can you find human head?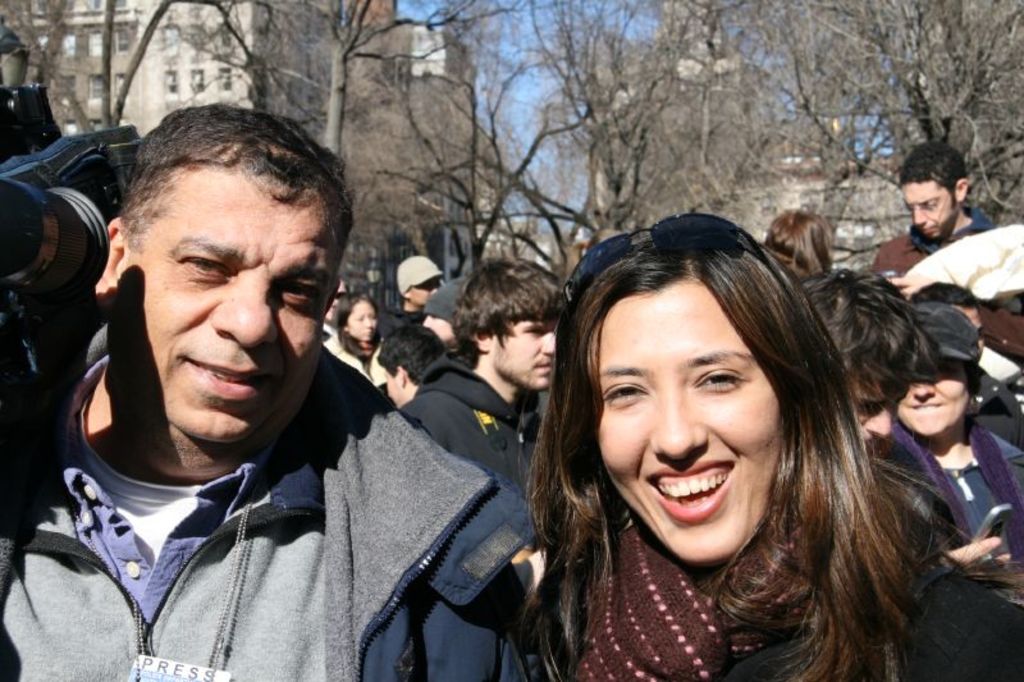
Yes, bounding box: bbox(769, 210, 836, 278).
